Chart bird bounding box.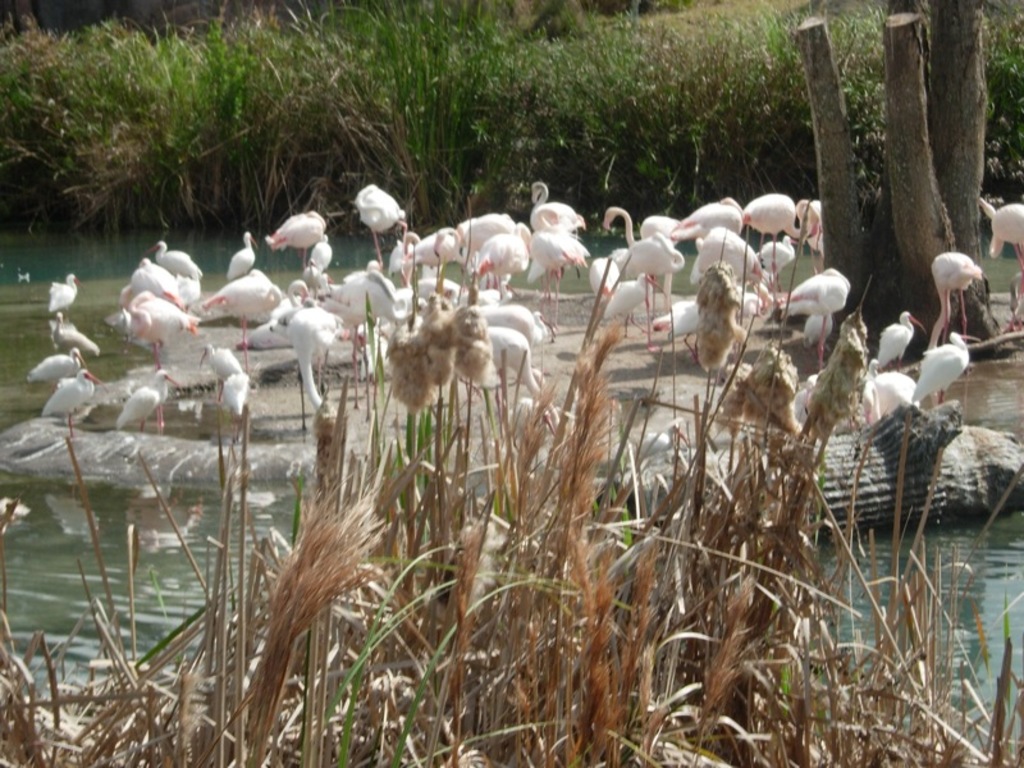
Charted: 588, 241, 639, 298.
